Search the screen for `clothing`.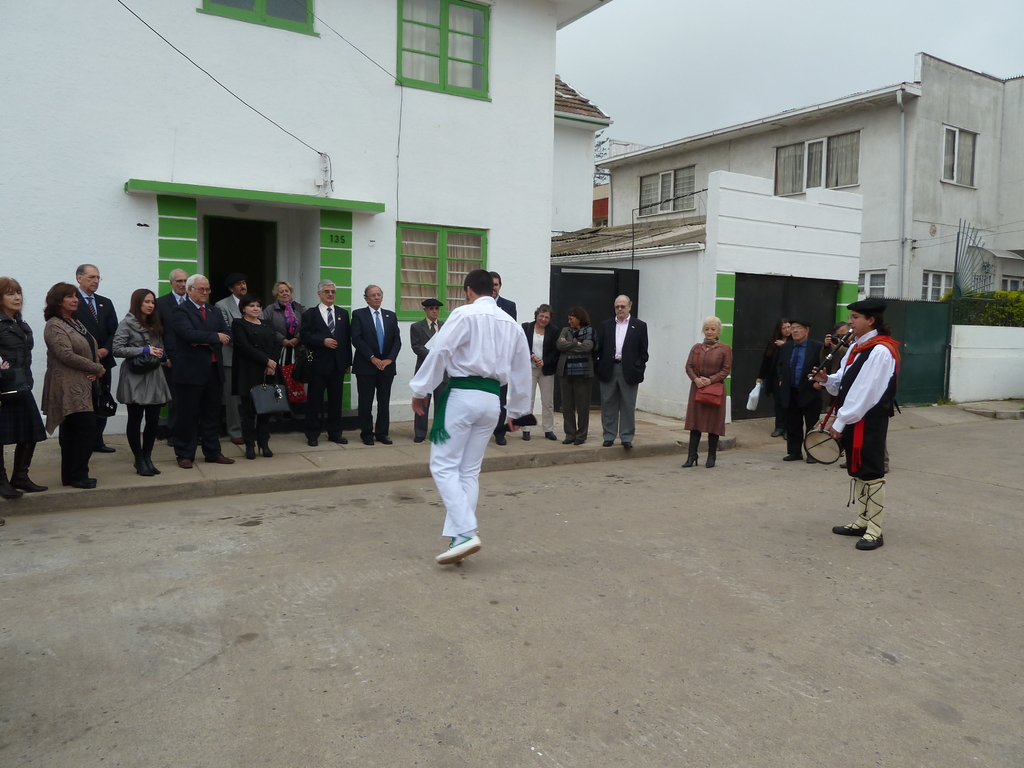
Found at rect(781, 343, 812, 445).
